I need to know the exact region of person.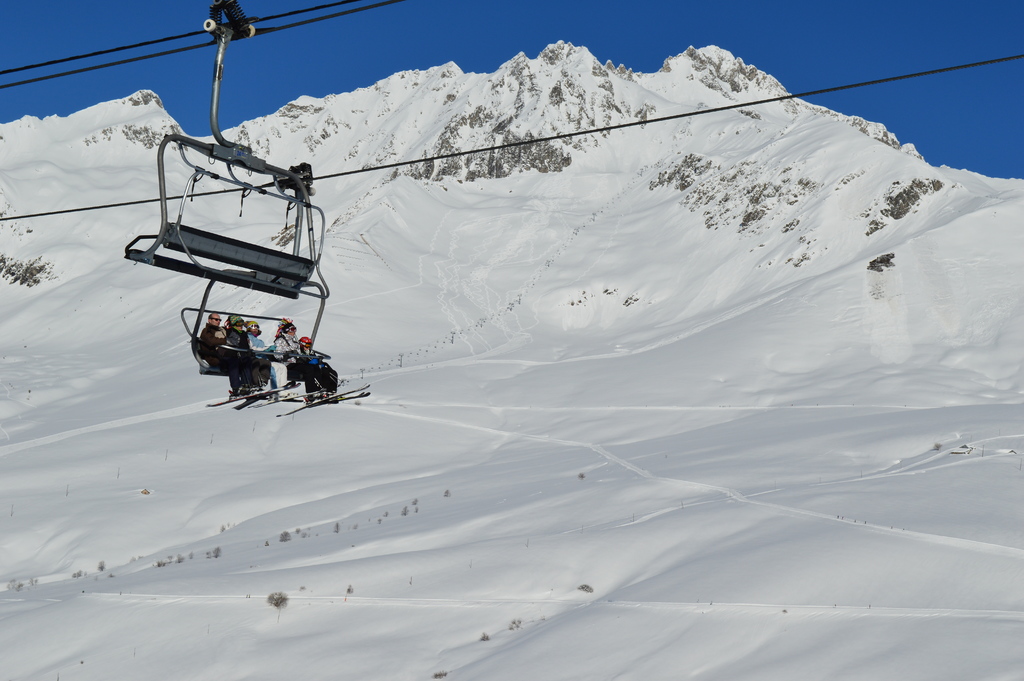
Region: box(244, 322, 286, 386).
